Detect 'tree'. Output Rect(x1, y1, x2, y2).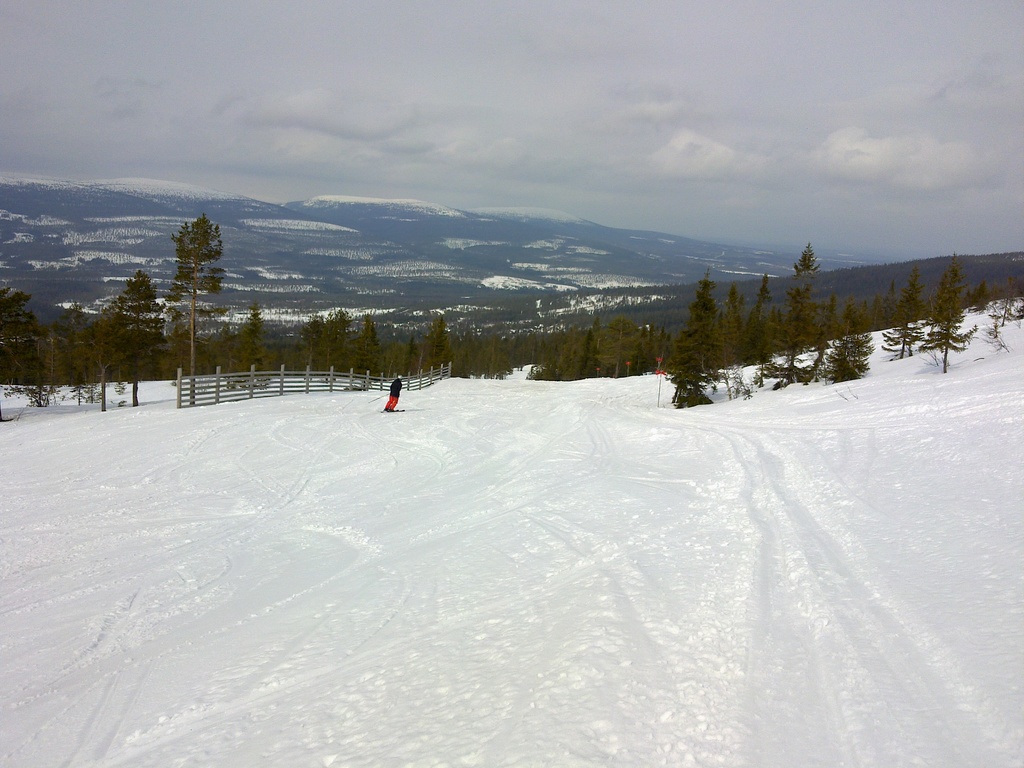
Rect(922, 252, 982, 371).
